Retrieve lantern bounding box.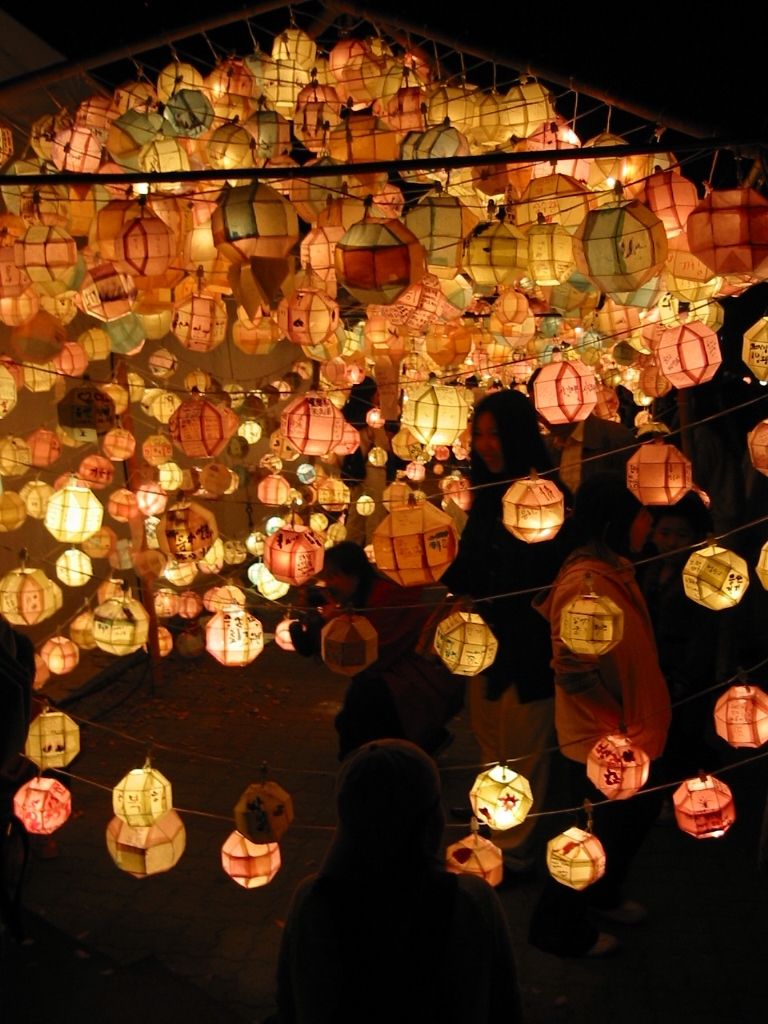
Bounding box: <box>314,55,335,87</box>.
